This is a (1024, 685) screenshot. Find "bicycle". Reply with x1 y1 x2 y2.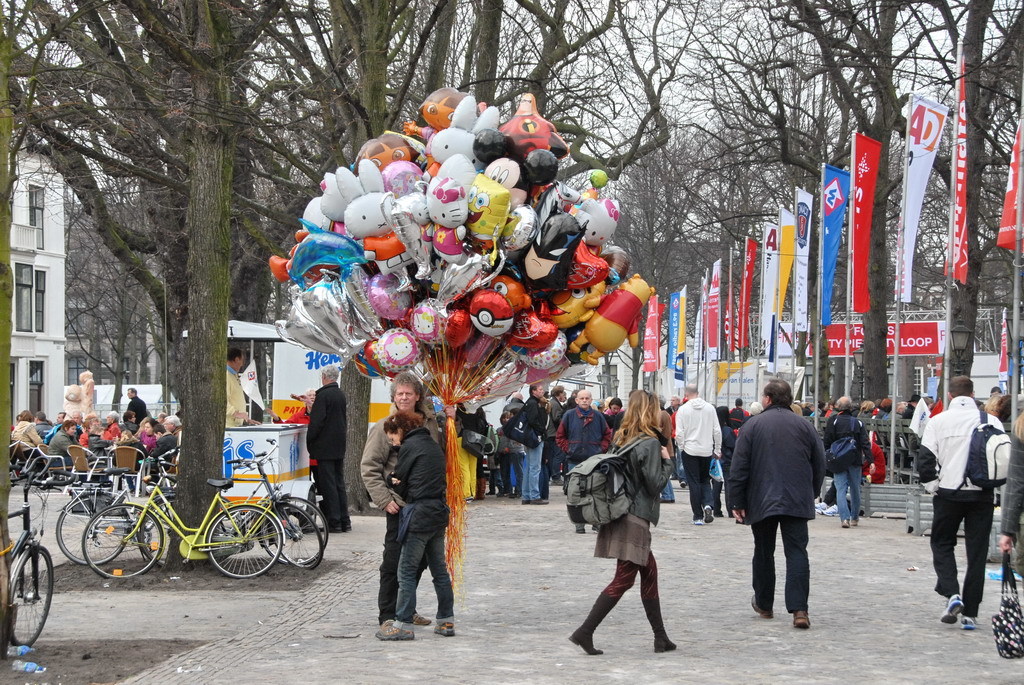
7 466 63 652.
